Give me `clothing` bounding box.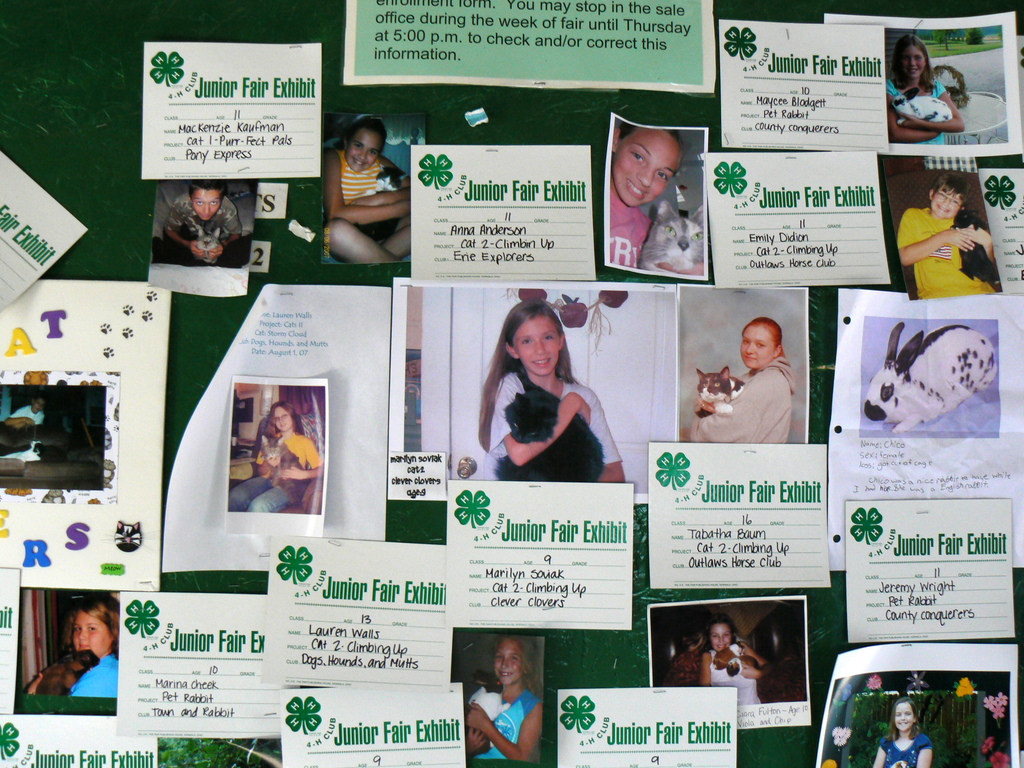
<box>12,403,45,429</box>.
